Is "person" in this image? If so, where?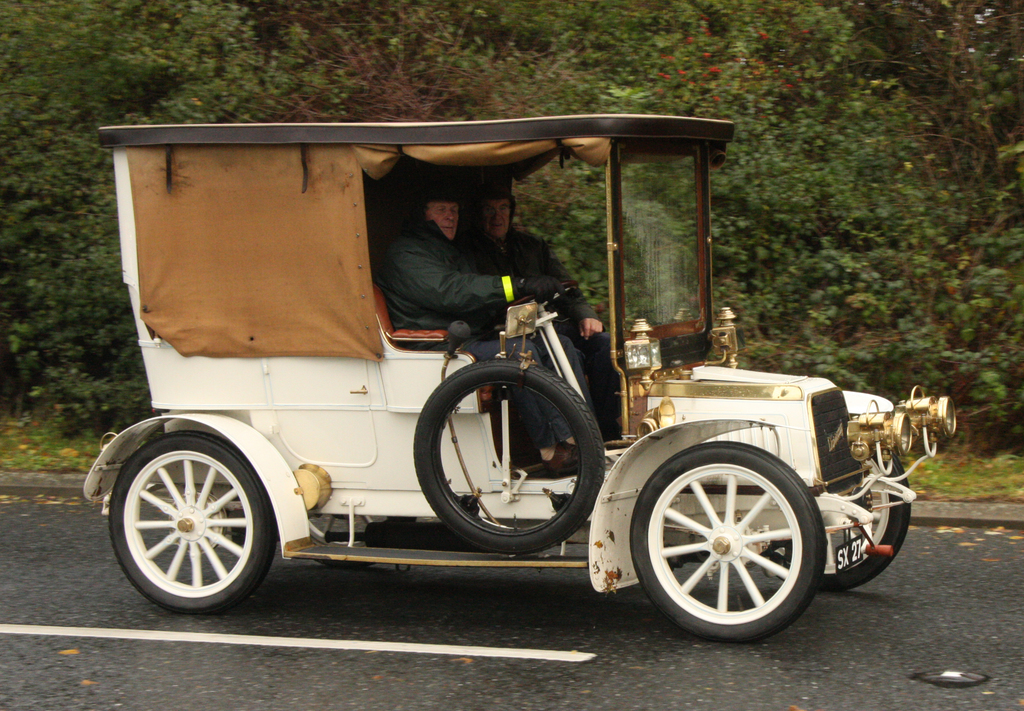
Yes, at Rect(373, 186, 579, 477).
